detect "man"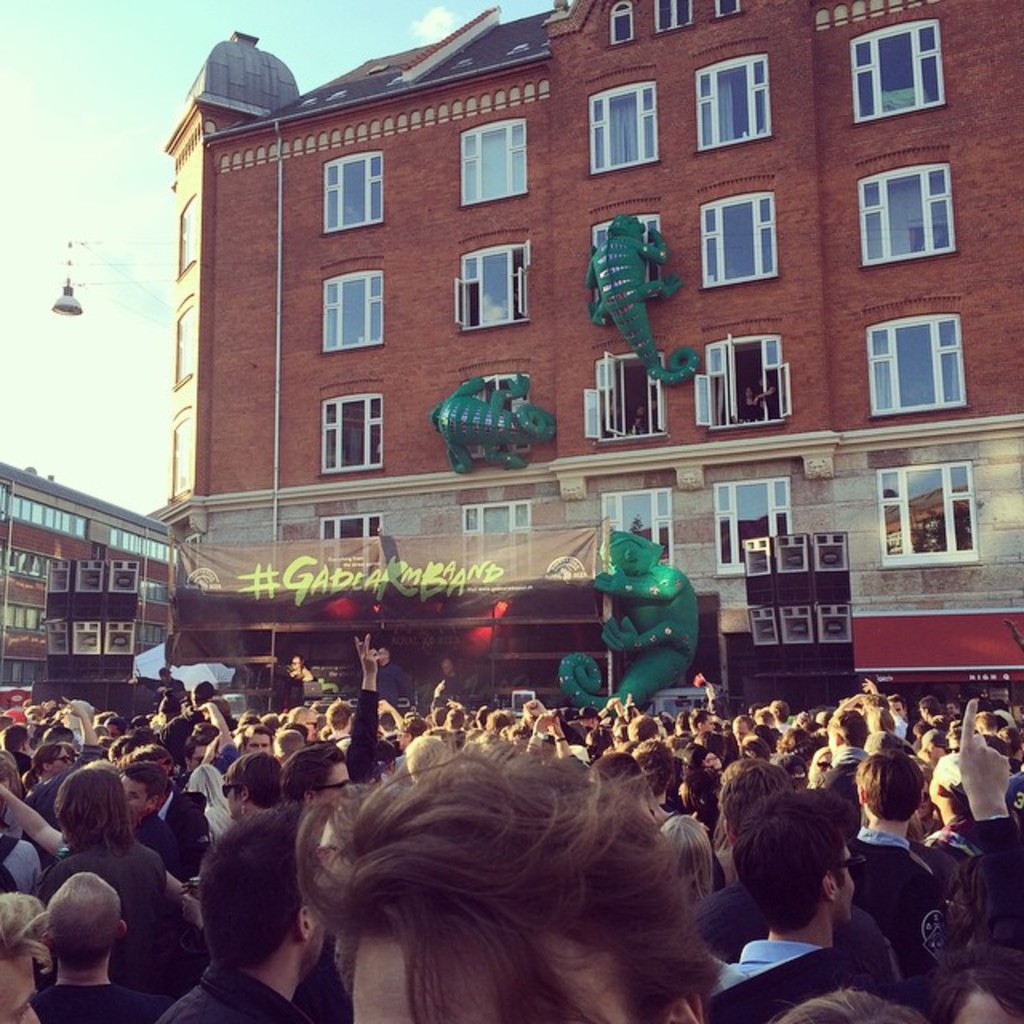
detection(726, 715, 762, 744)
